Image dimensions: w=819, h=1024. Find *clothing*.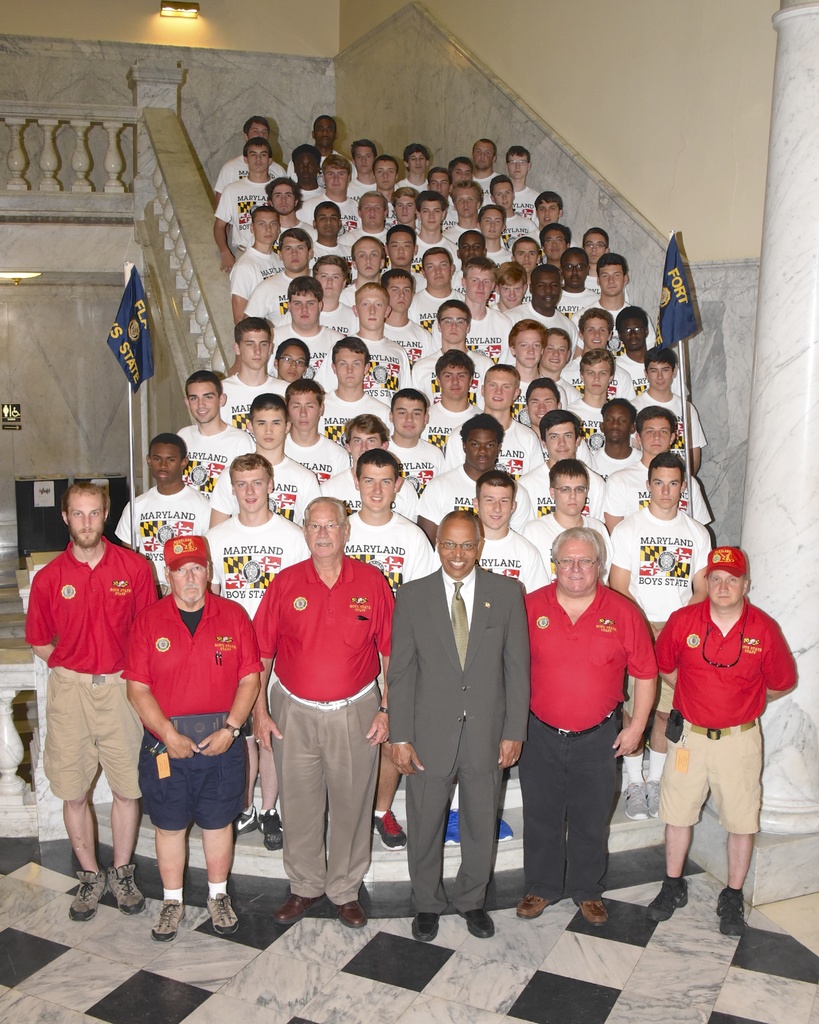
(left=396, top=444, right=432, bottom=497).
